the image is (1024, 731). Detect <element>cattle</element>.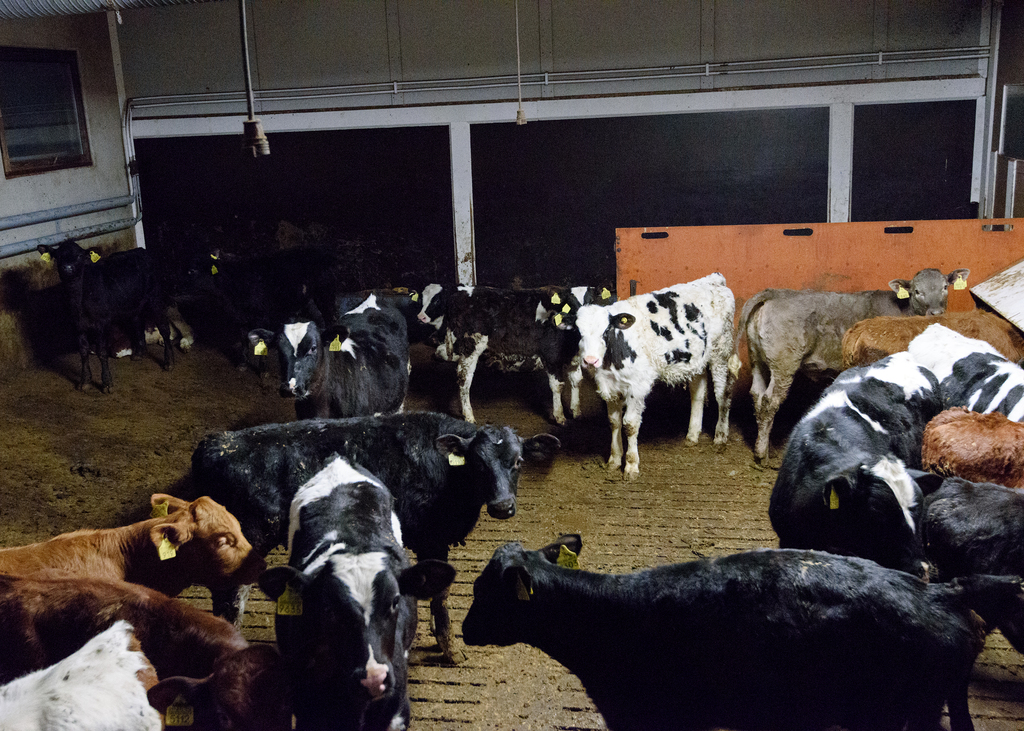
Detection: <region>252, 303, 408, 433</region>.
